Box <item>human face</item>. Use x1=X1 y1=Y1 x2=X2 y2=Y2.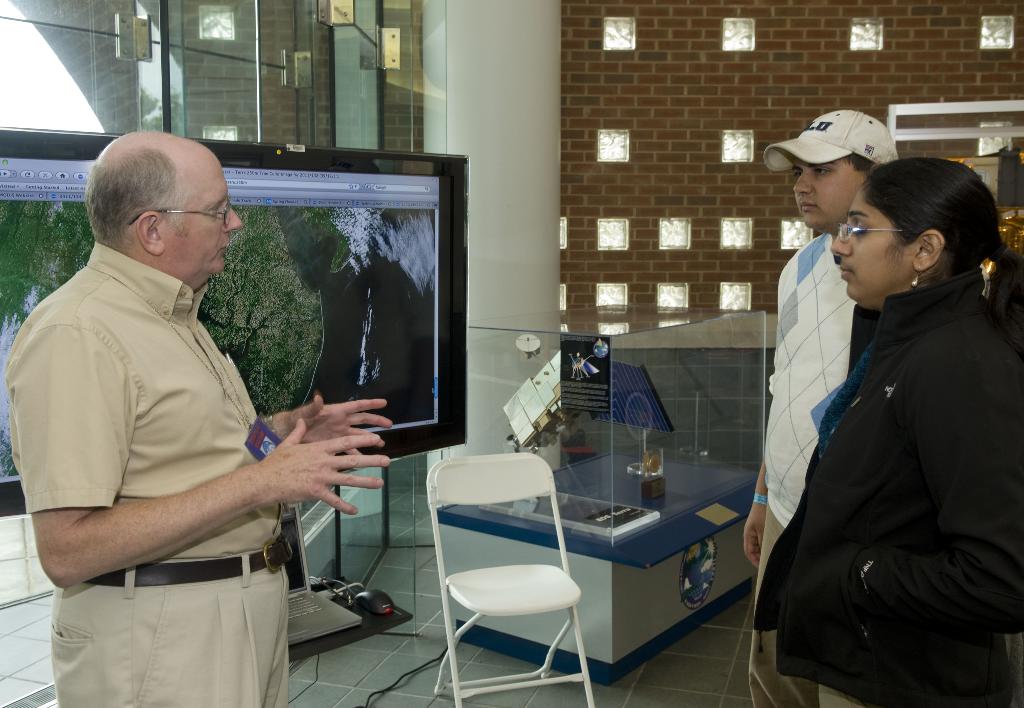
x1=174 y1=169 x2=245 y2=282.
